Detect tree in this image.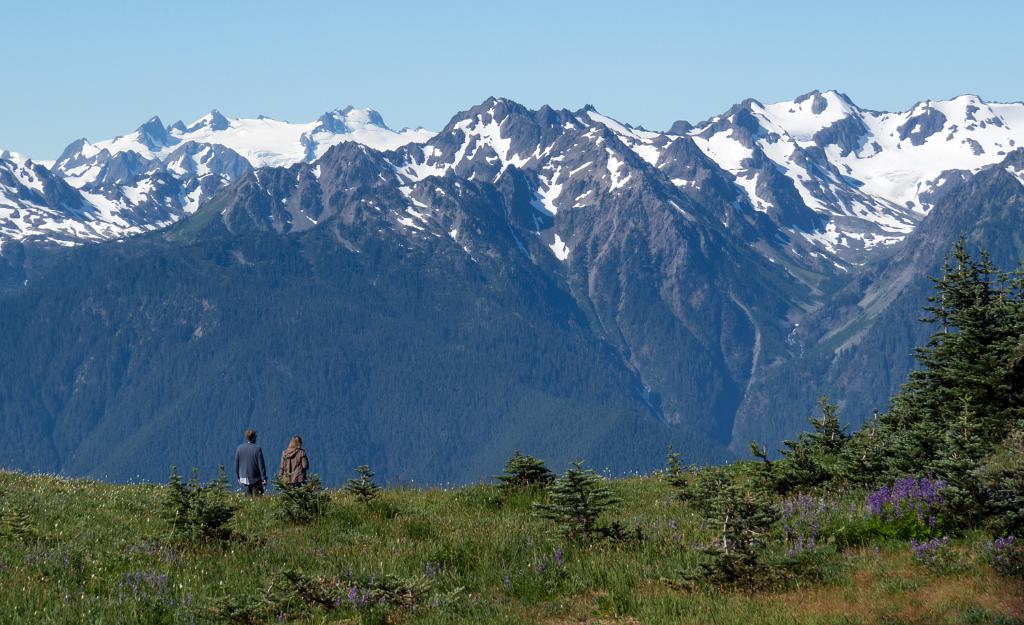
Detection: 169, 459, 239, 533.
